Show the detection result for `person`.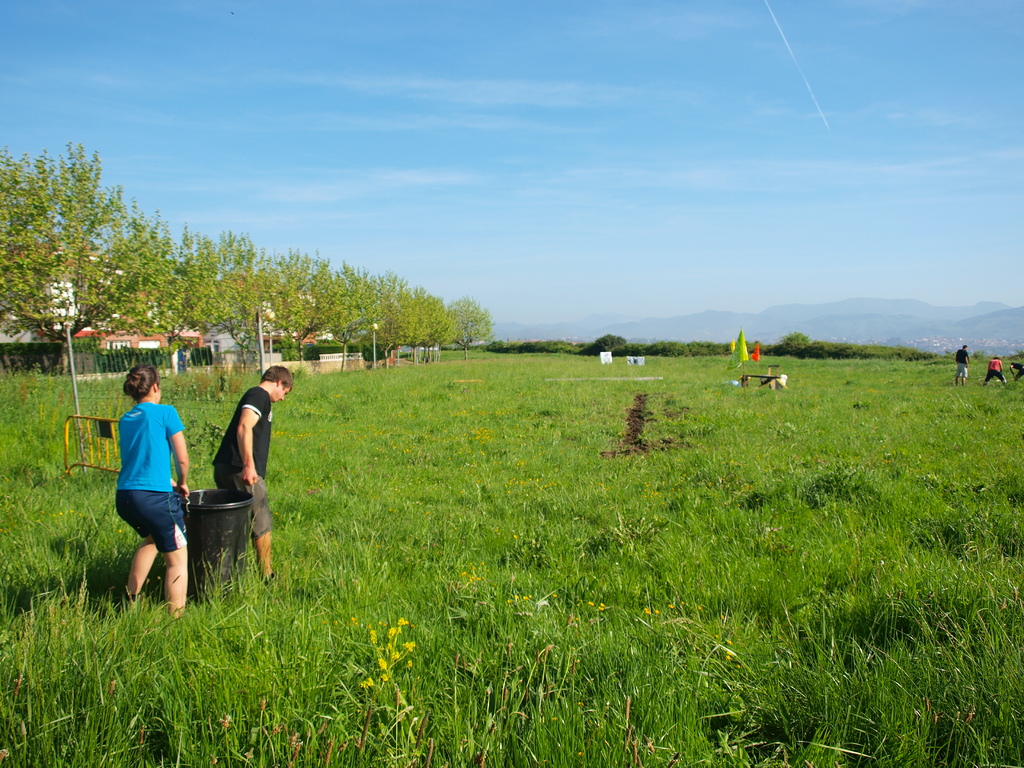
box=[1013, 361, 1023, 383].
